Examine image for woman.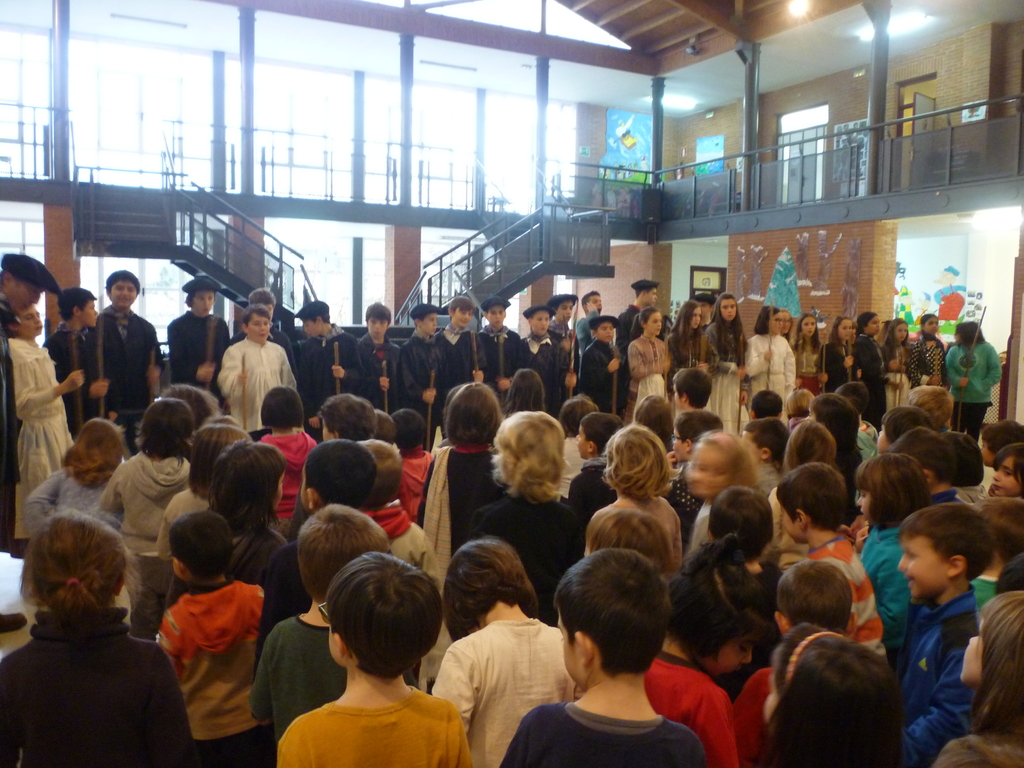
Examination result: crop(20, 417, 124, 532).
